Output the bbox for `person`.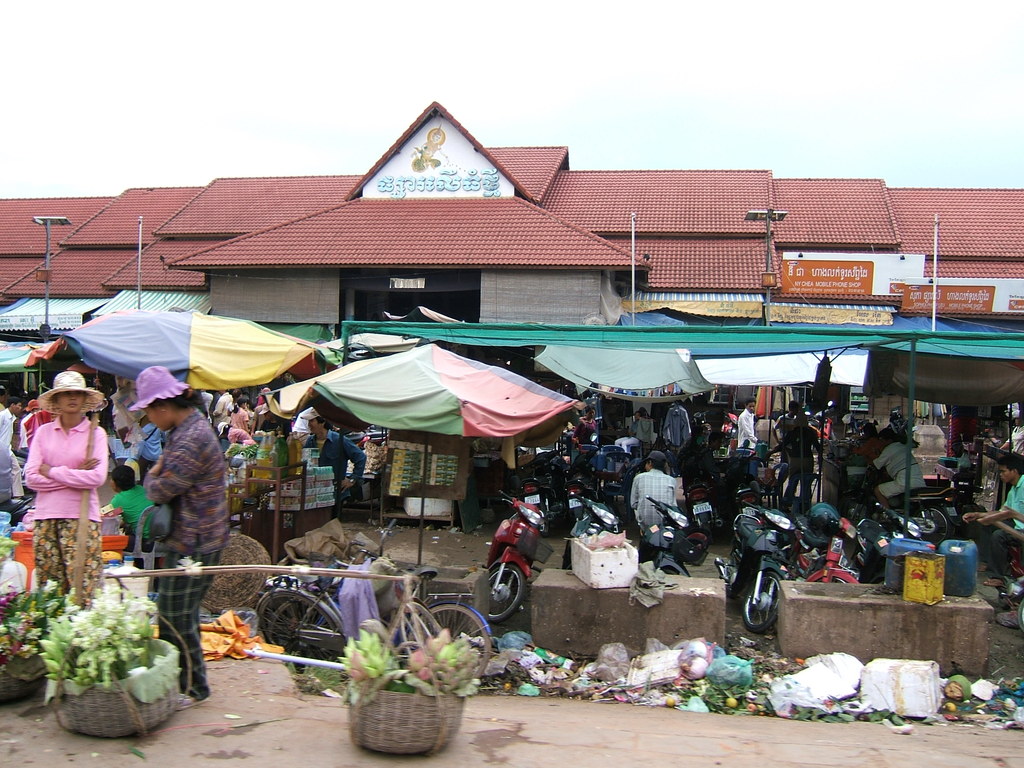
(138, 422, 173, 477).
